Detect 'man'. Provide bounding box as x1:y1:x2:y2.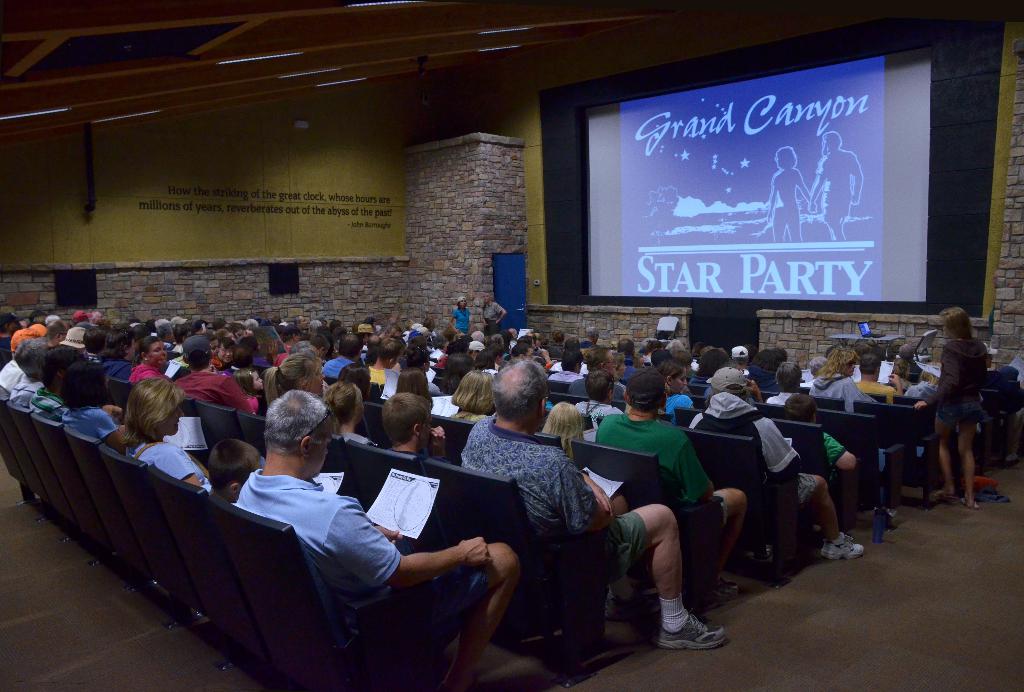
10:336:47:408.
